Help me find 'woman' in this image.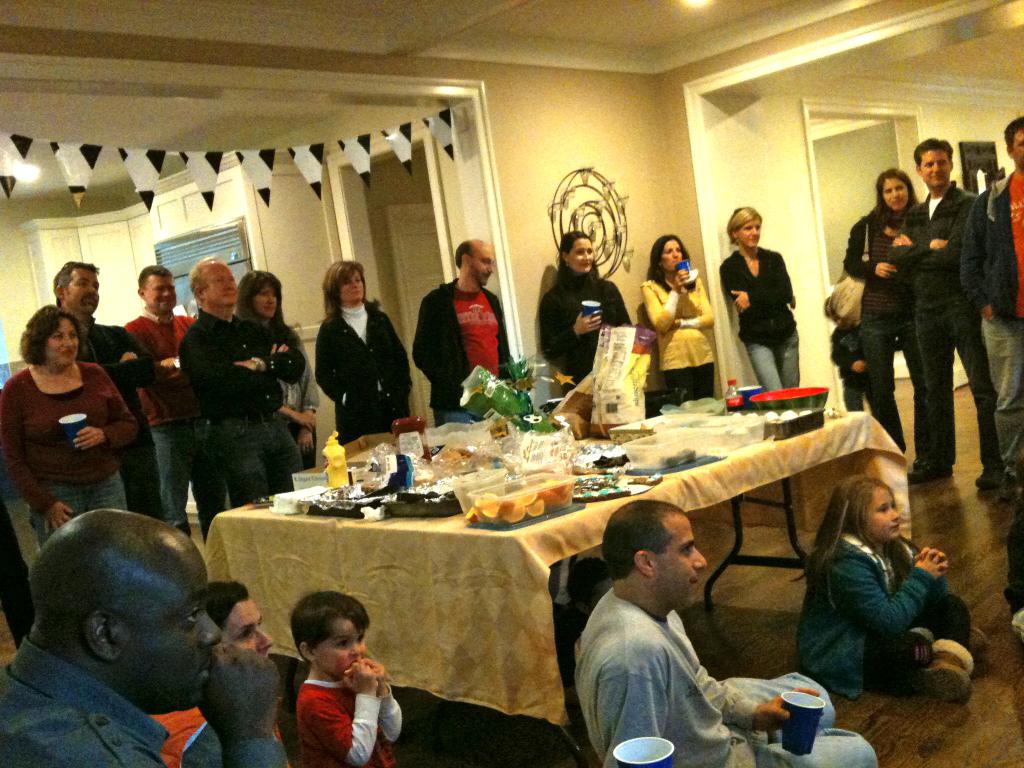
Found it: [x1=0, y1=301, x2=144, y2=548].
